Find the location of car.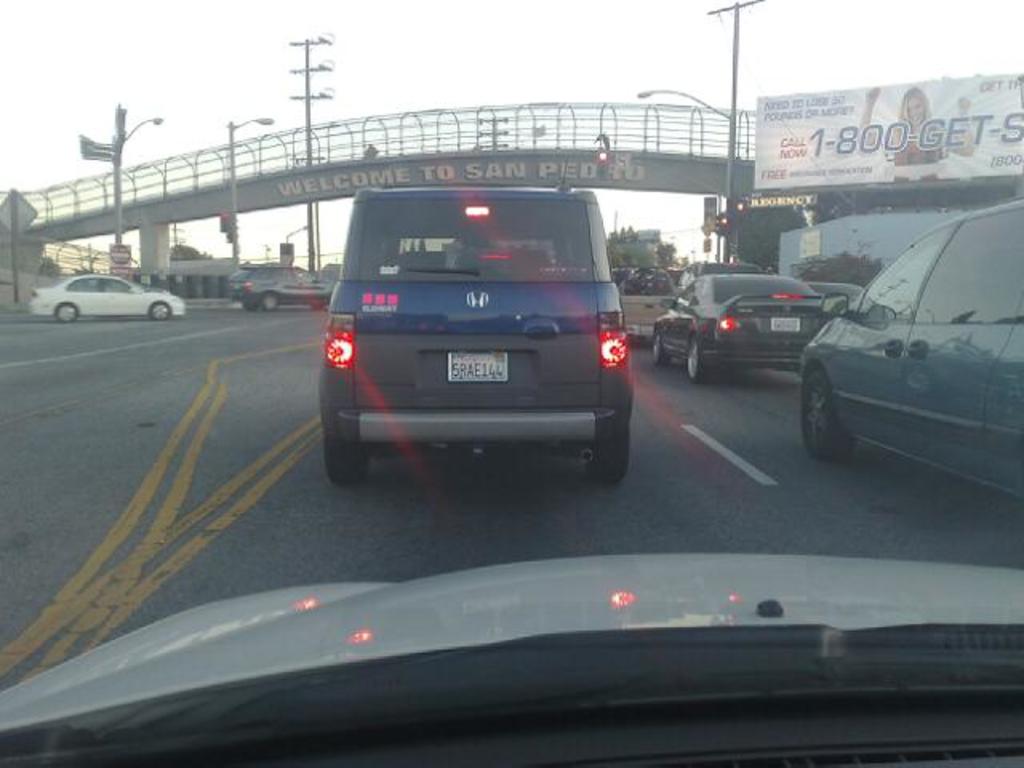
Location: (2, 554, 1022, 766).
